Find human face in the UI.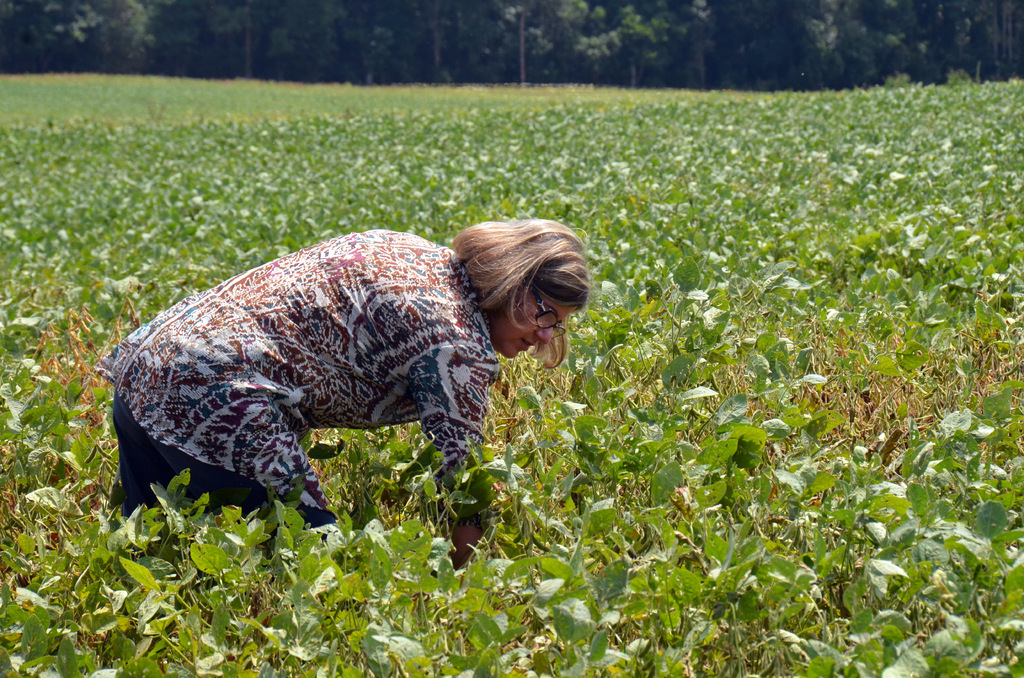
UI element at (left=488, top=286, right=575, bottom=357).
